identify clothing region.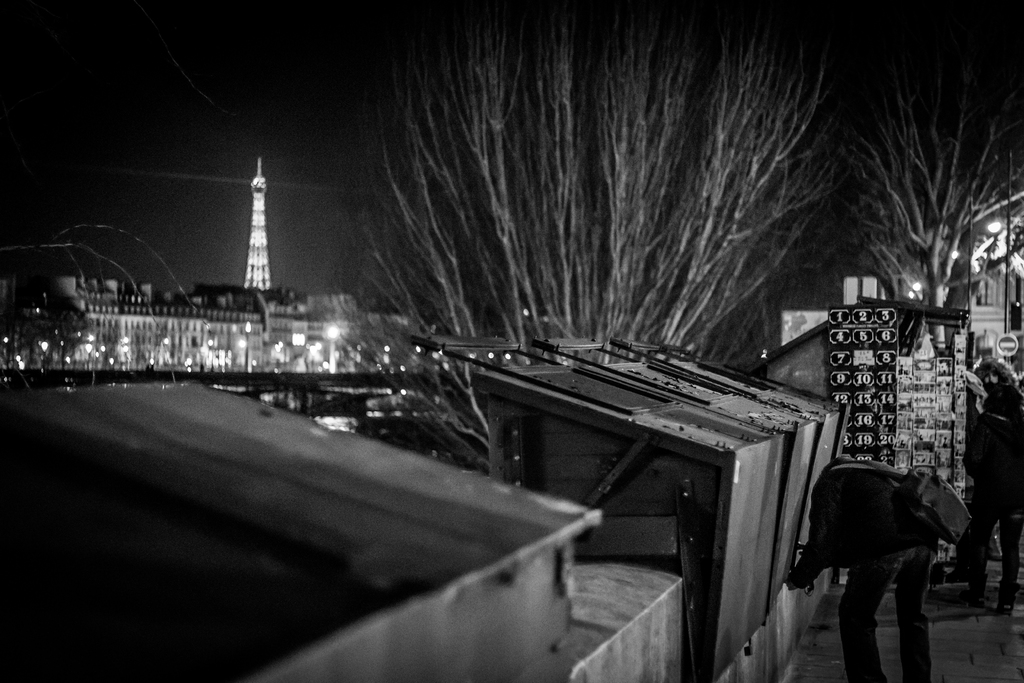
Region: box=[764, 433, 964, 682].
